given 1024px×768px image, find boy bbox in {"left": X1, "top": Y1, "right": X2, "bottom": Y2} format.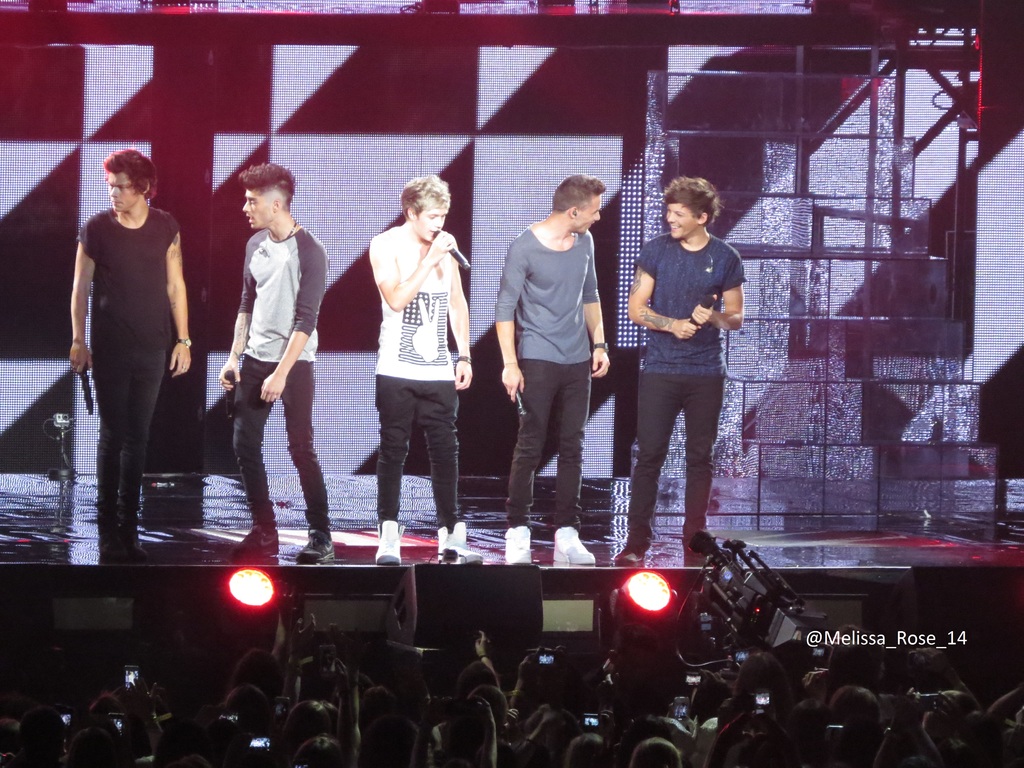
{"left": 70, "top": 145, "right": 193, "bottom": 561}.
